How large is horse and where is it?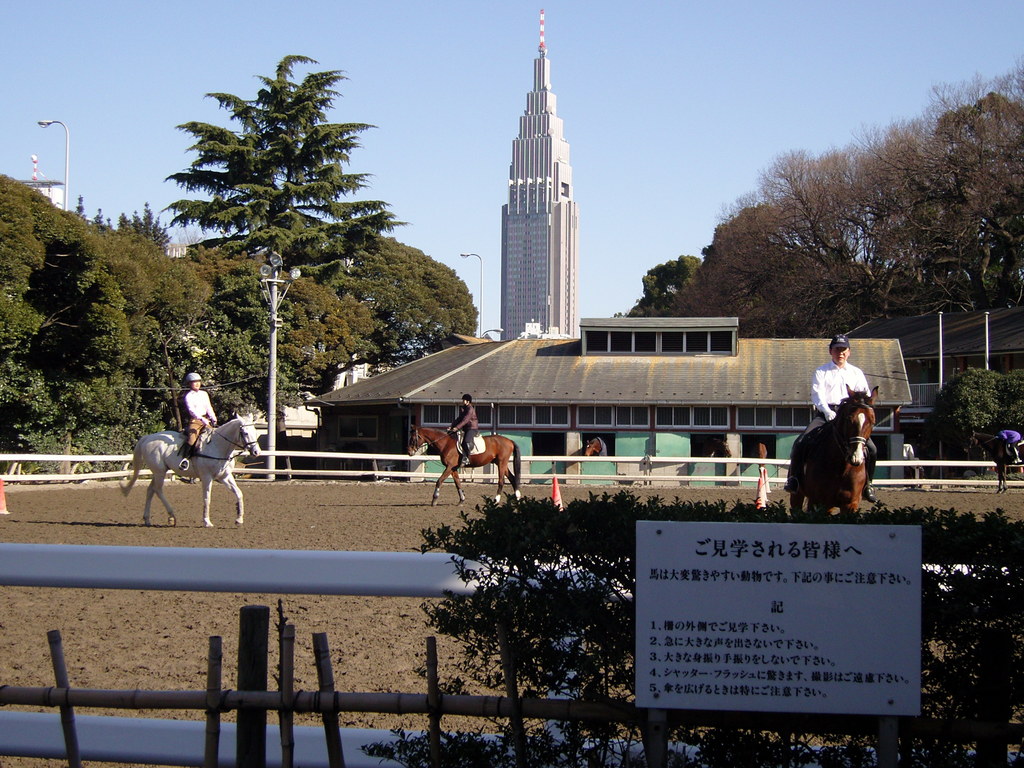
Bounding box: box(966, 427, 1023, 491).
